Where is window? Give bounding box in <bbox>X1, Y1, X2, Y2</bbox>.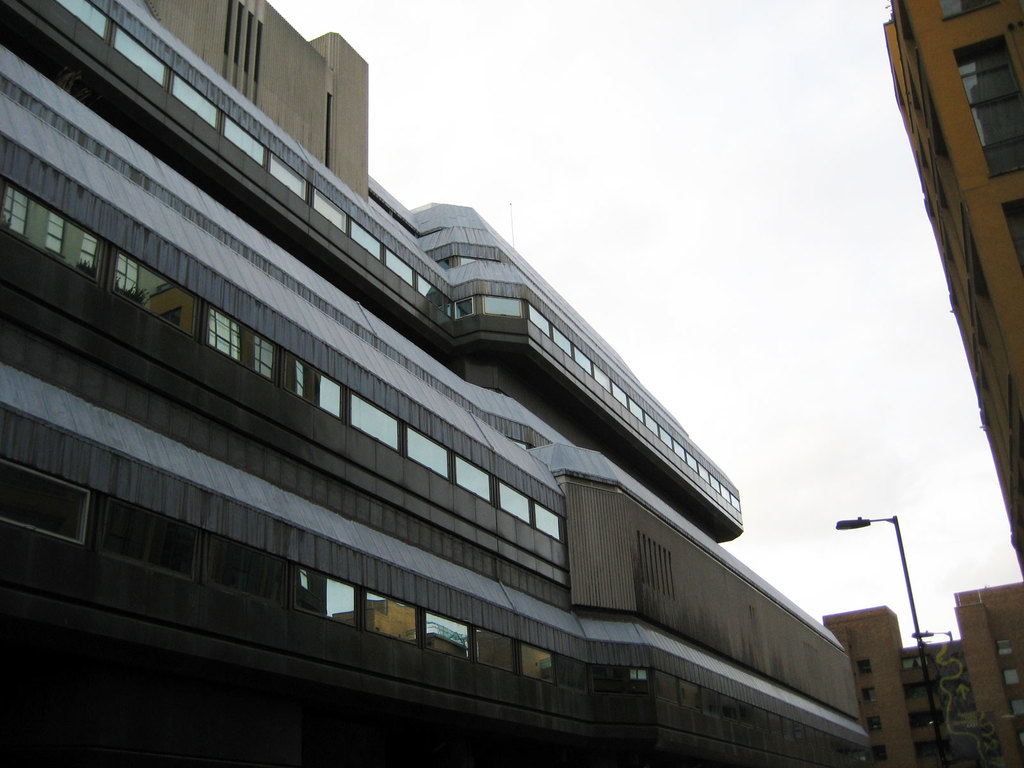
<bbox>904, 680, 938, 704</bbox>.
